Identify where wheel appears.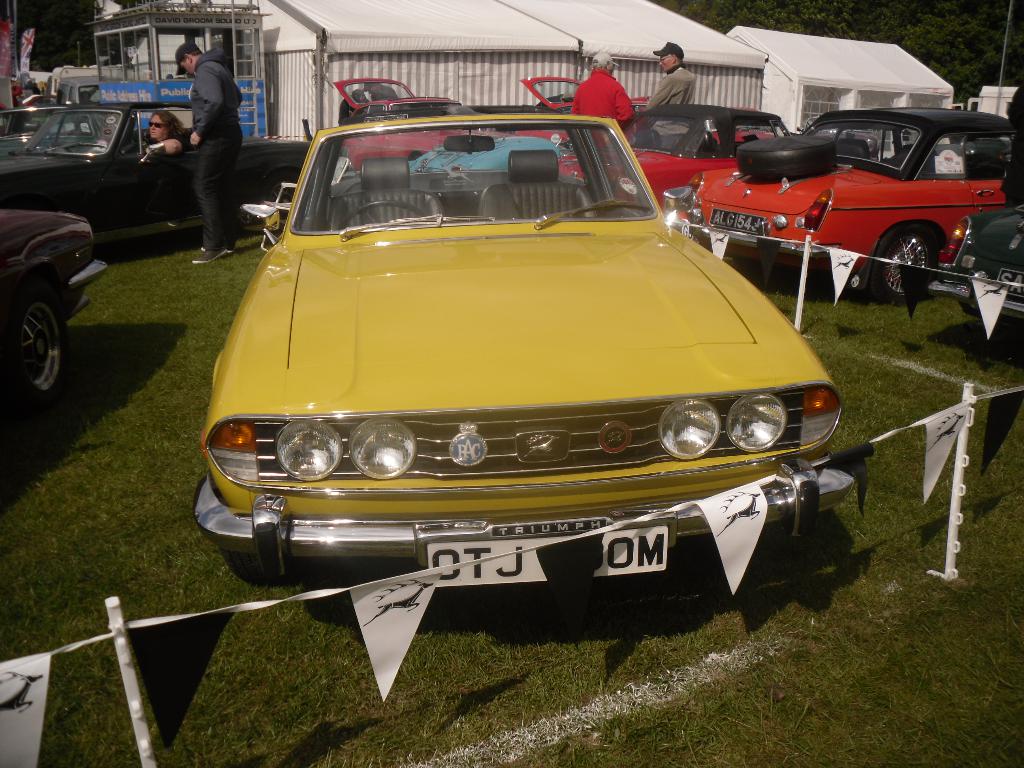
Appears at pyautogui.locateOnScreen(868, 230, 932, 304).
